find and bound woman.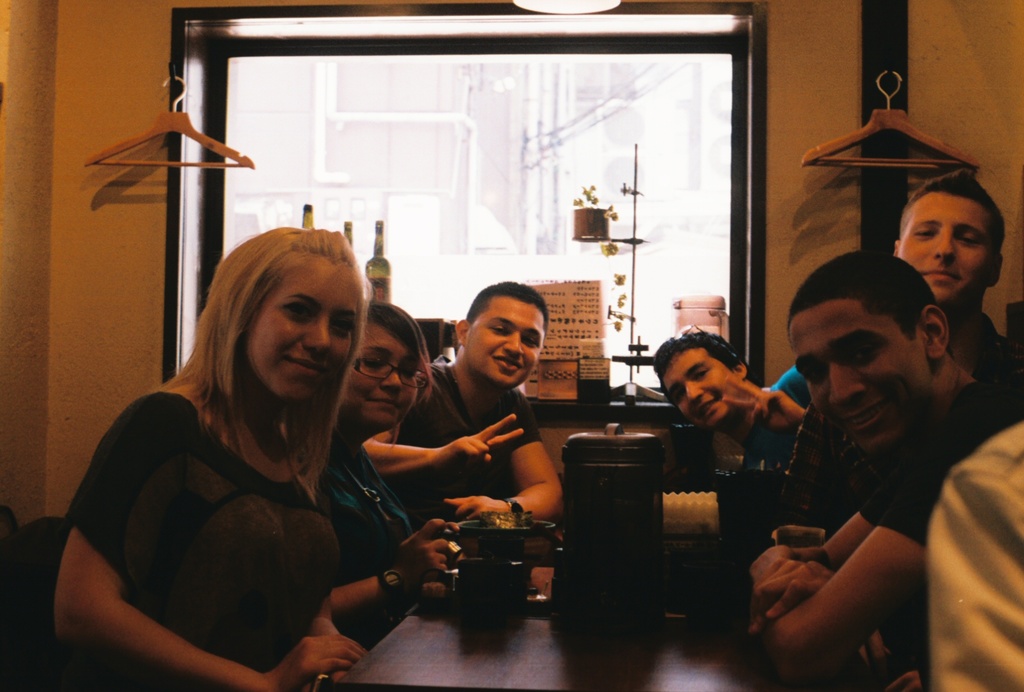
Bound: [52,219,404,690].
